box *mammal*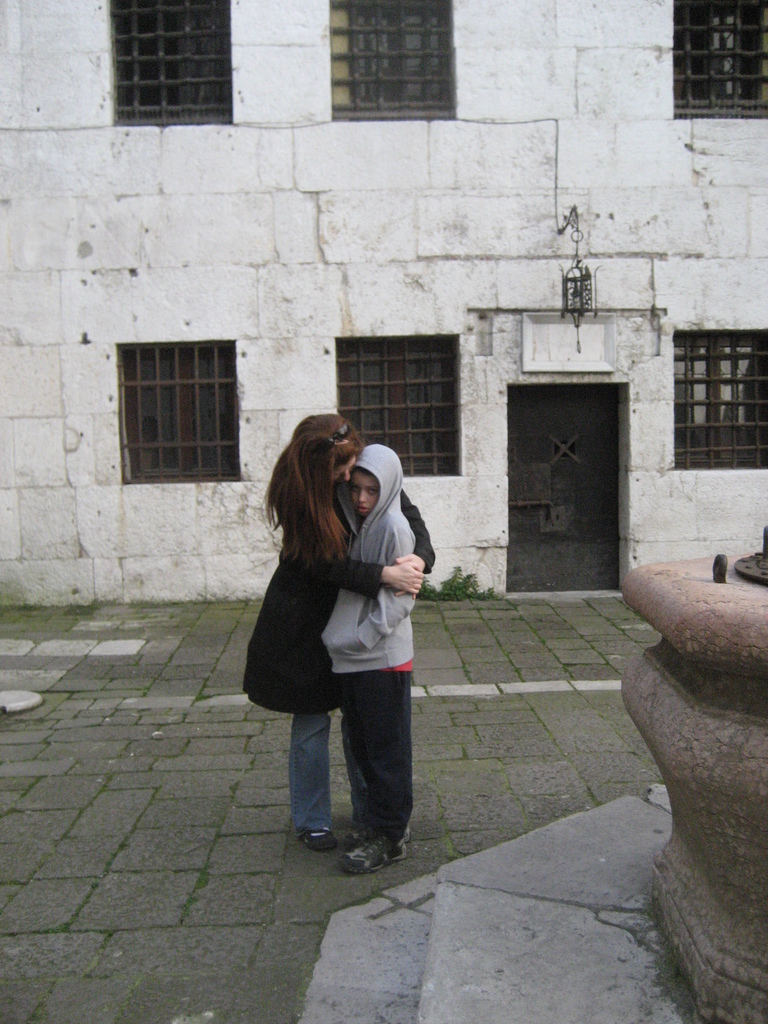
<bbox>330, 425, 417, 872</bbox>
